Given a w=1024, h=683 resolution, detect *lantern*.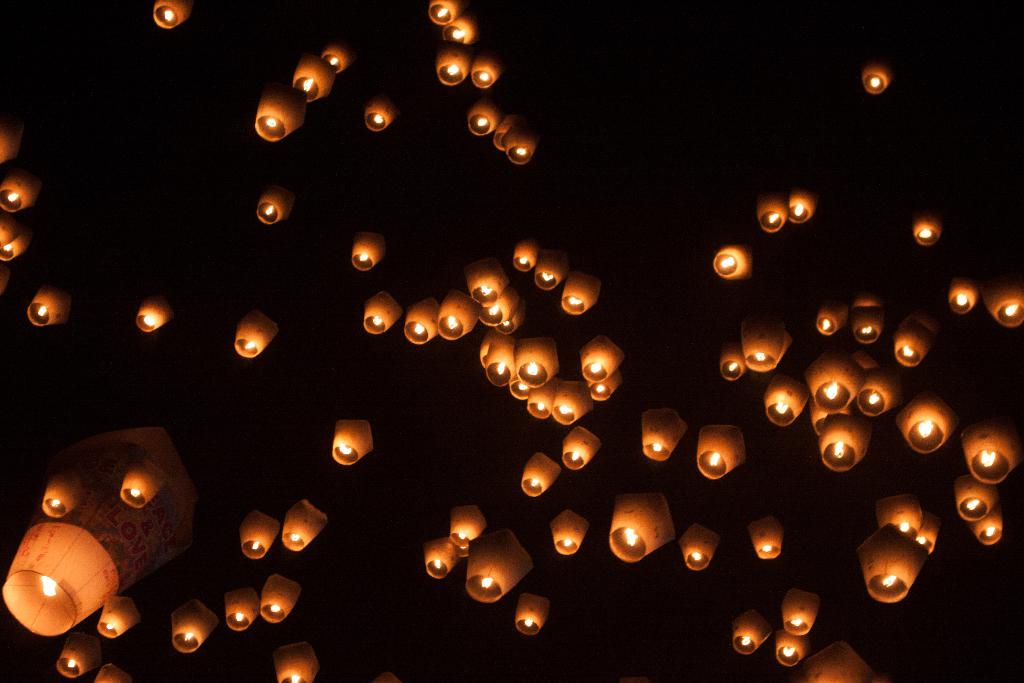
(left=609, top=495, right=674, bottom=559).
